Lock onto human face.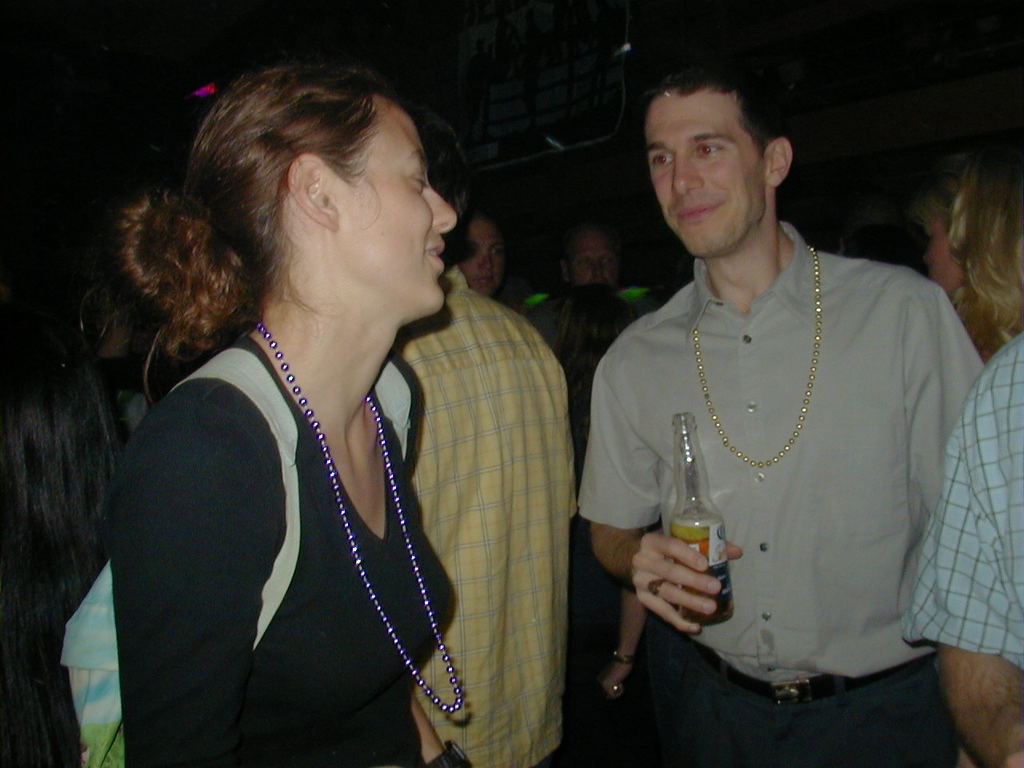
Locked: detection(570, 230, 618, 282).
